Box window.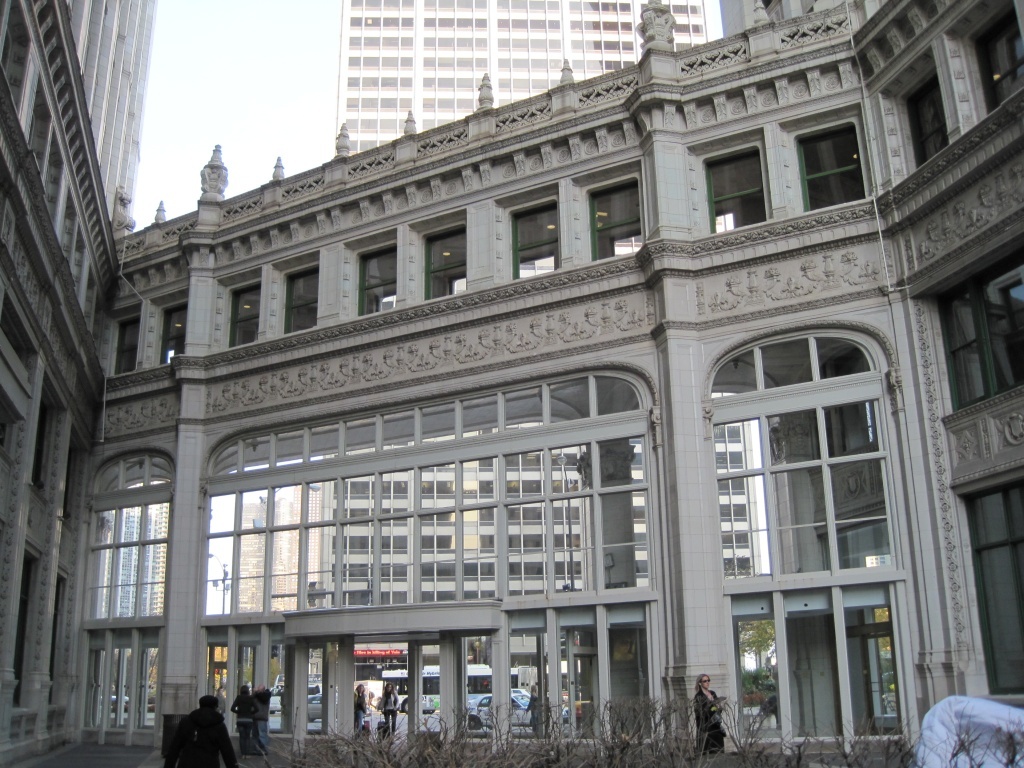
880:61:964:187.
